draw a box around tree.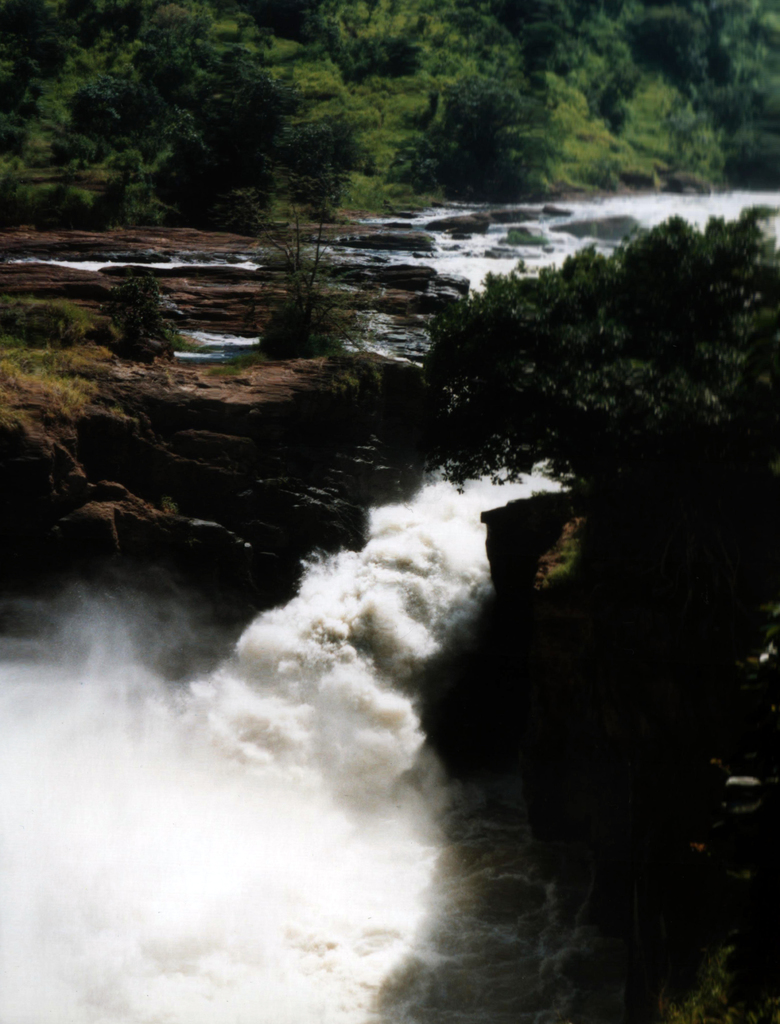
<bbox>249, 212, 368, 358</bbox>.
